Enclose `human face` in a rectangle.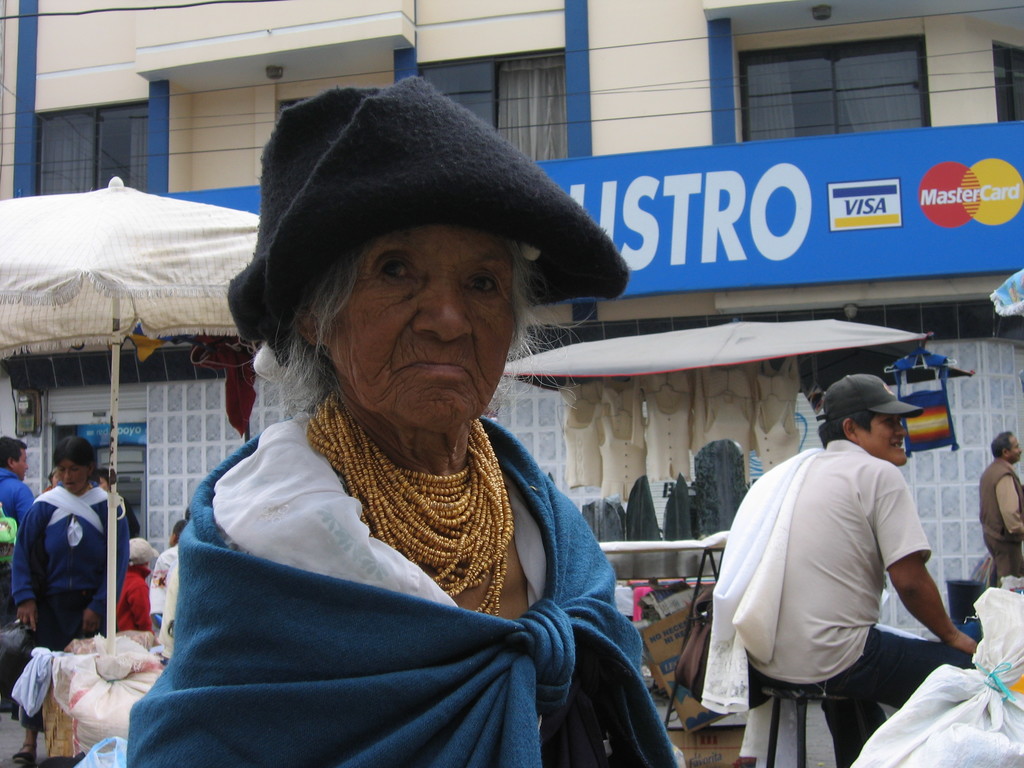
Rect(860, 410, 909, 464).
